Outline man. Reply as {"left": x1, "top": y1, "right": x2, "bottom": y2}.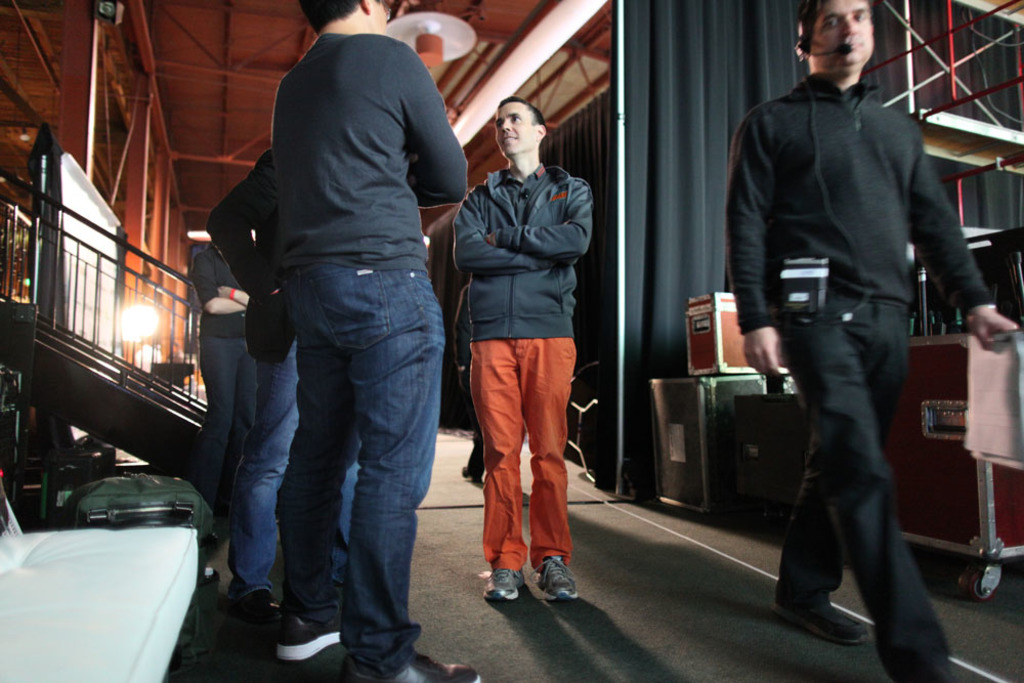
{"left": 188, "top": 219, "right": 256, "bottom": 595}.
